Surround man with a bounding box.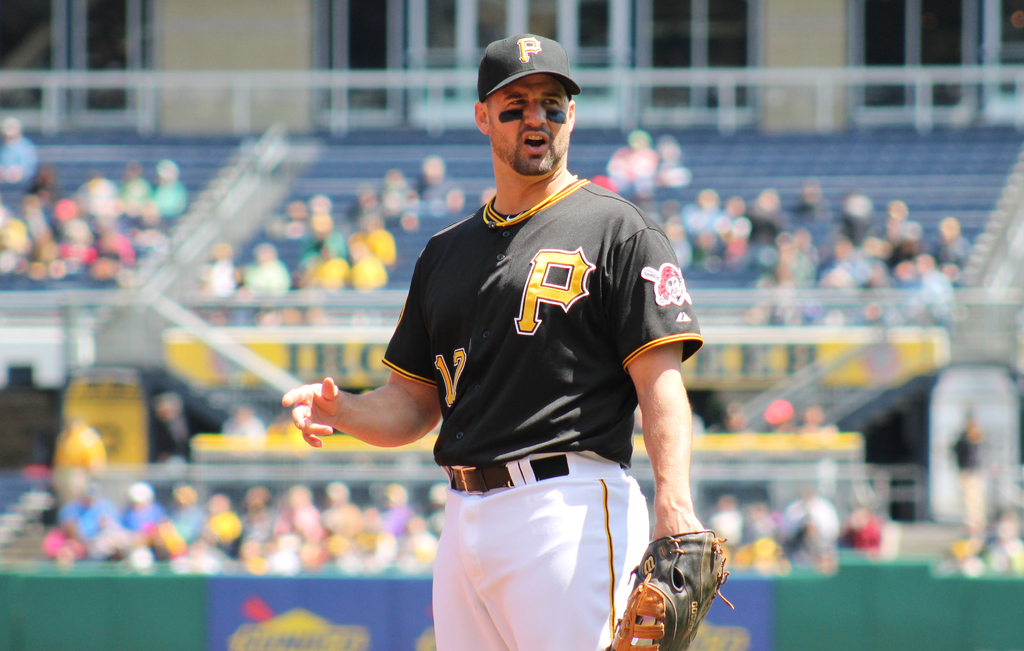
left=283, top=34, right=698, bottom=650.
